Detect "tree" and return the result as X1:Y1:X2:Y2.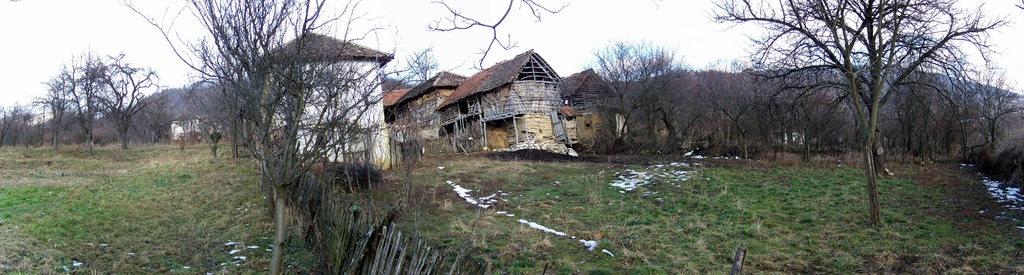
699:62:761:153.
